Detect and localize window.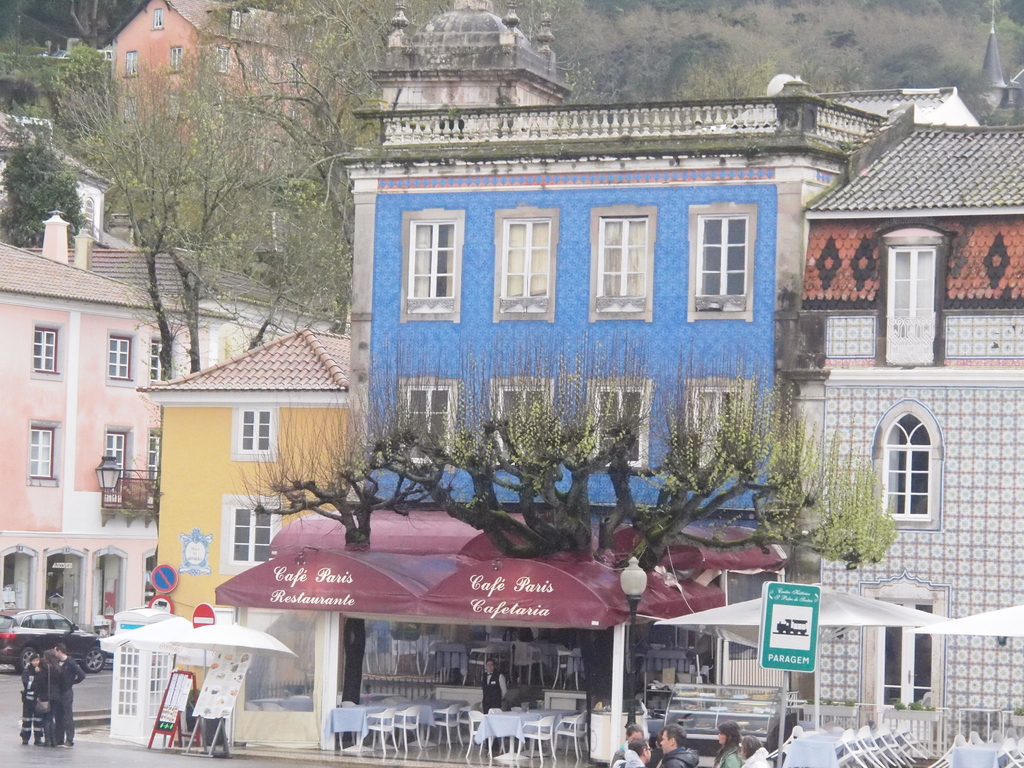
Localized at BBox(108, 330, 136, 388).
